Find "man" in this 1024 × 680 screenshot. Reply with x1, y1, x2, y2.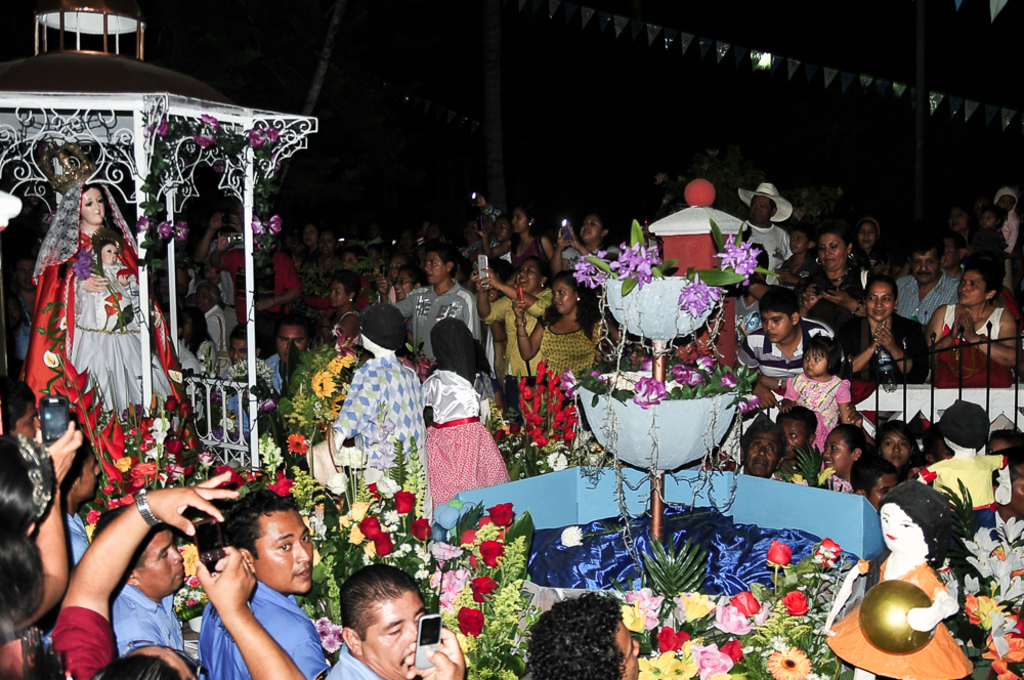
733, 182, 794, 270.
